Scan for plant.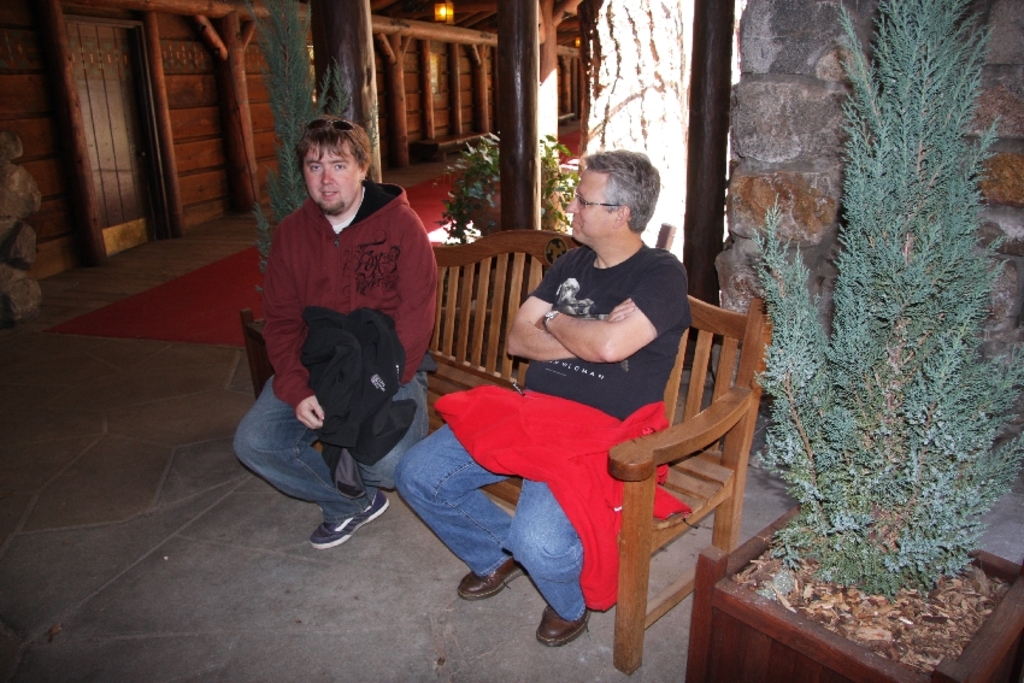
Scan result: bbox=(730, 134, 990, 619).
